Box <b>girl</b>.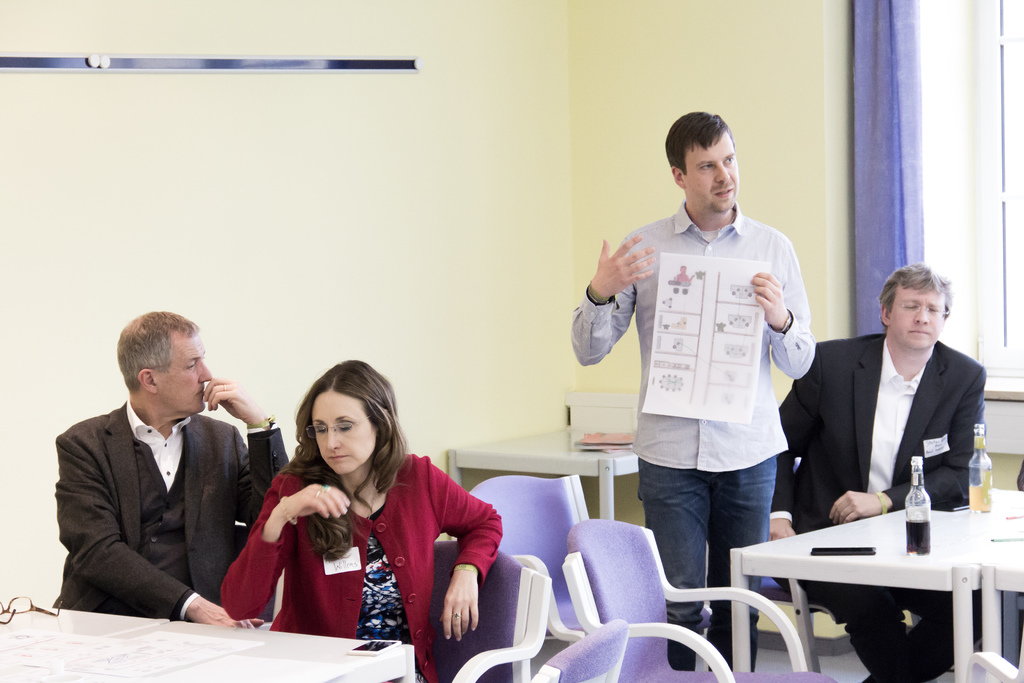
pyautogui.locateOnScreen(220, 359, 503, 682).
